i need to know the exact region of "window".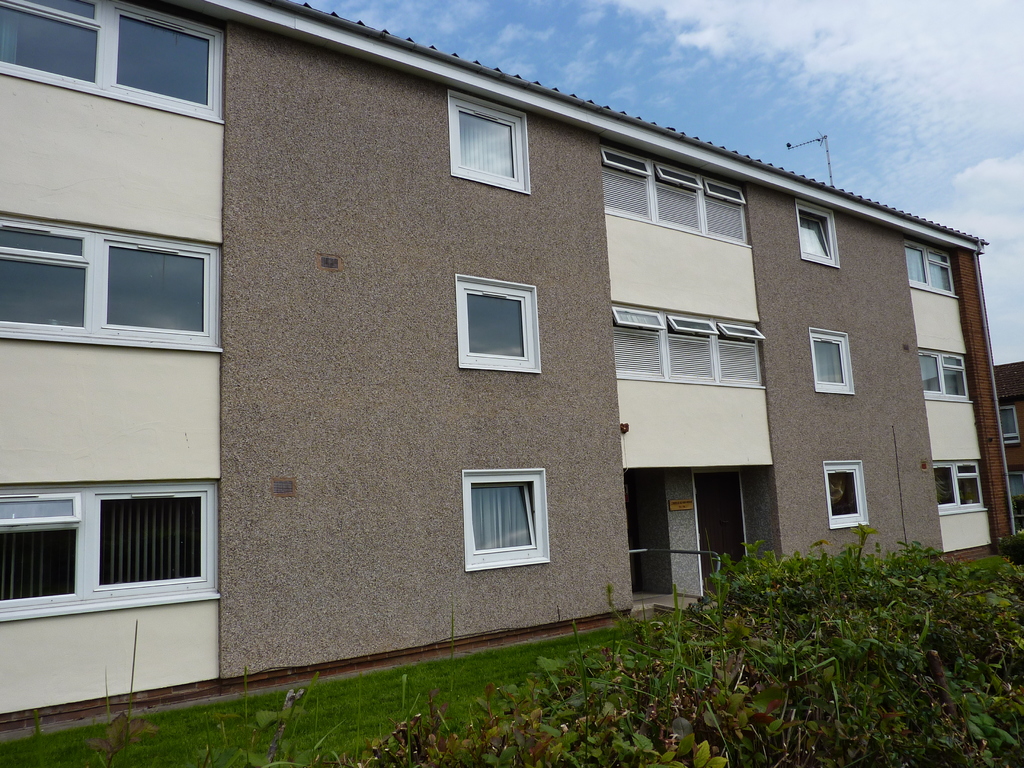
Region: box(456, 270, 542, 373).
